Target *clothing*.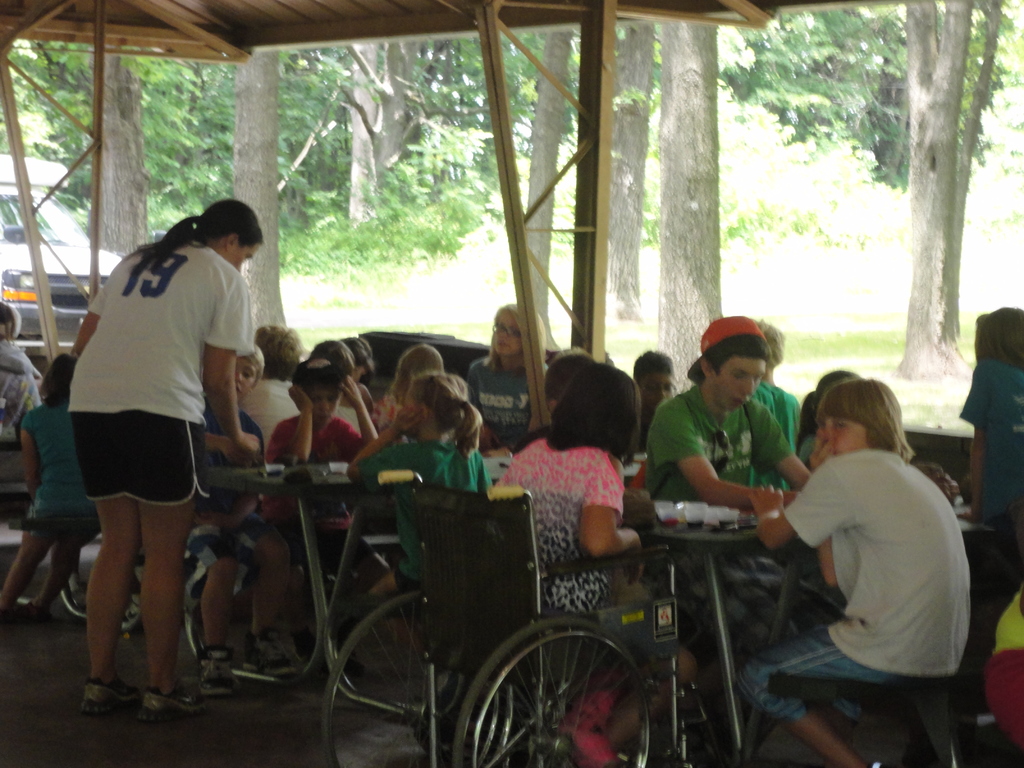
Target region: [778, 420, 979, 719].
